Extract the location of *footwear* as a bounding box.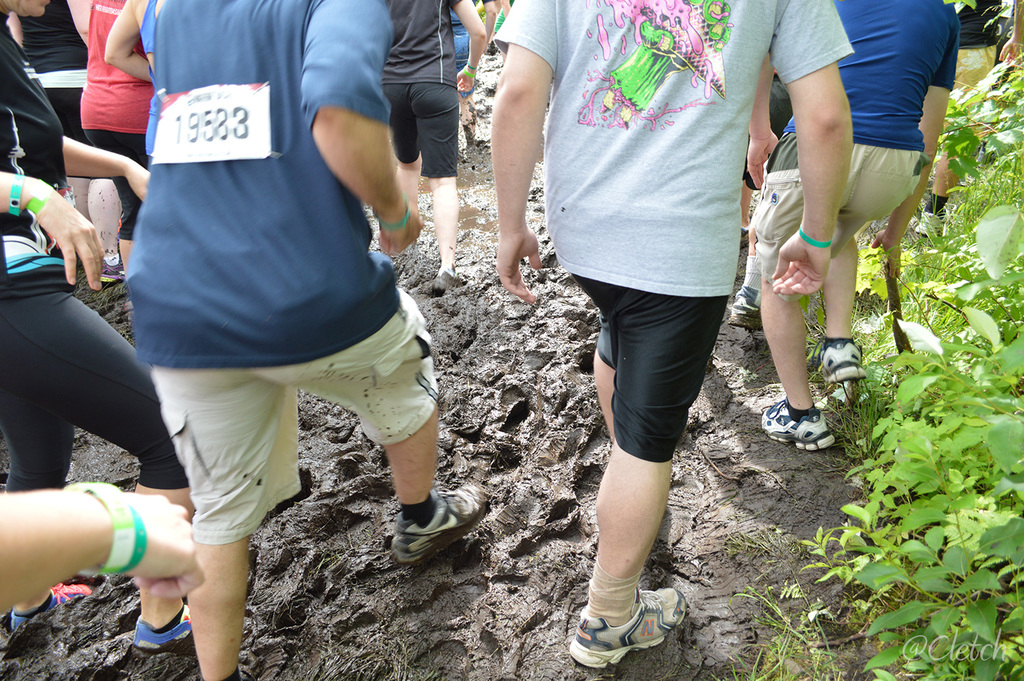
bbox=[397, 481, 488, 555].
